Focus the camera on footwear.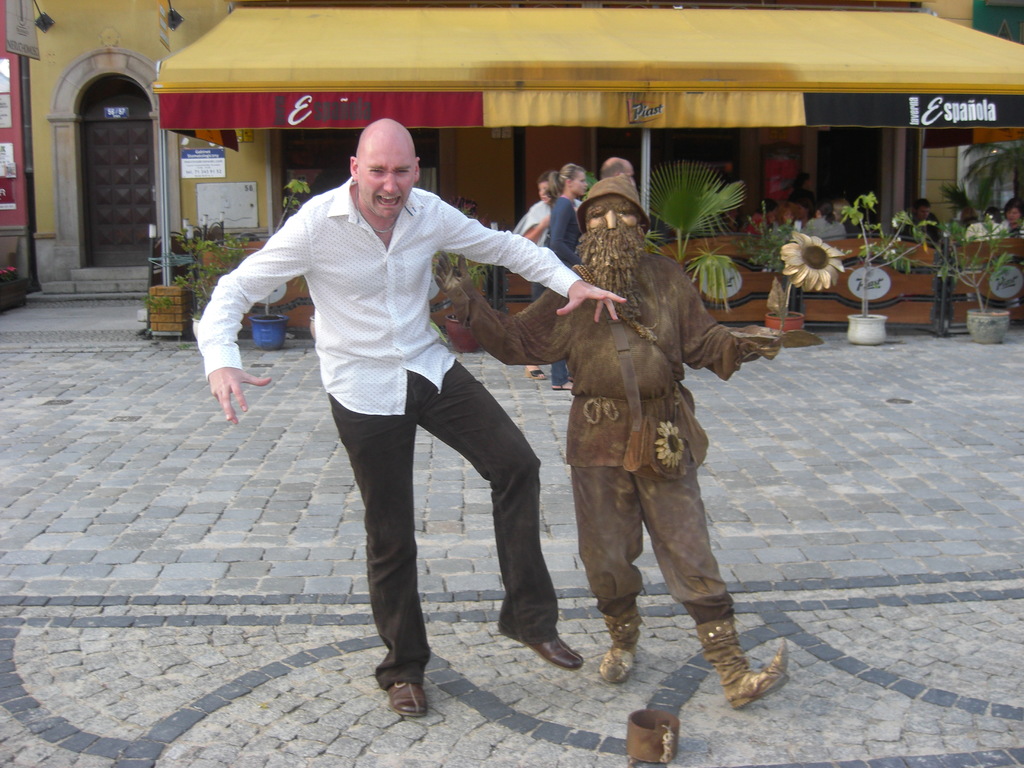
Focus region: [x1=556, y1=374, x2=575, y2=394].
